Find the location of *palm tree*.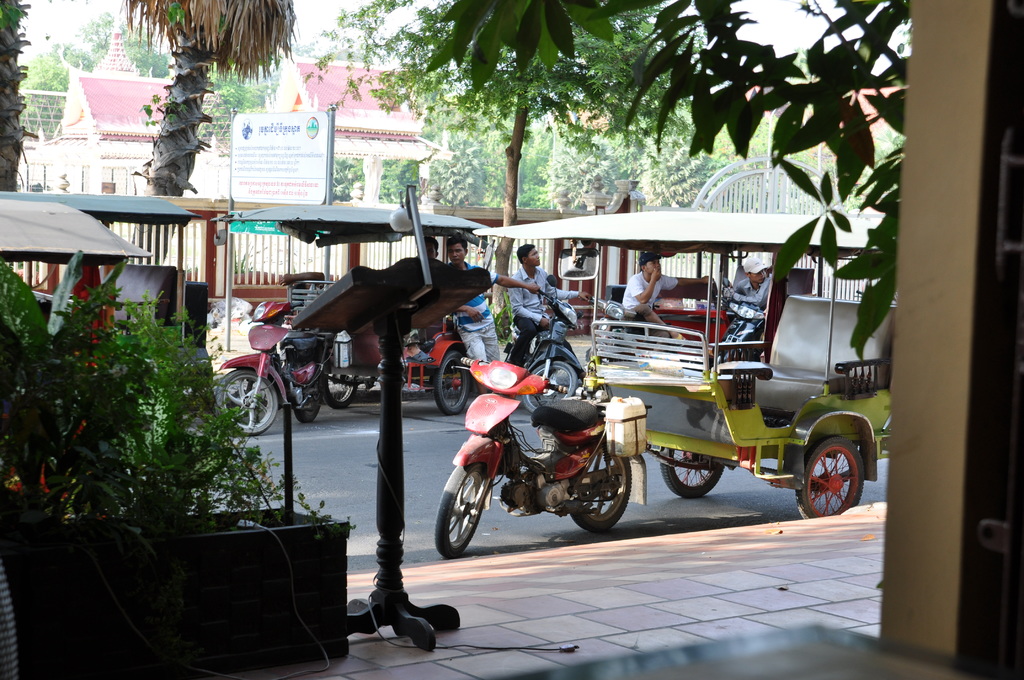
Location: 392:0:681:360.
